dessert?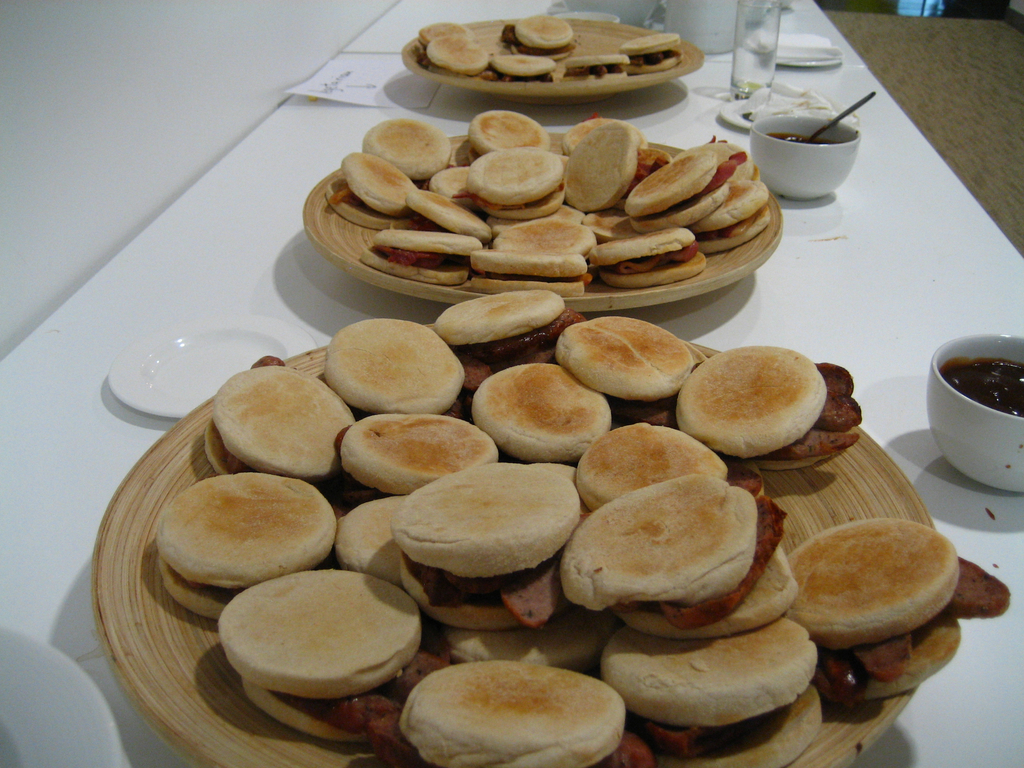
429,33,484,64
